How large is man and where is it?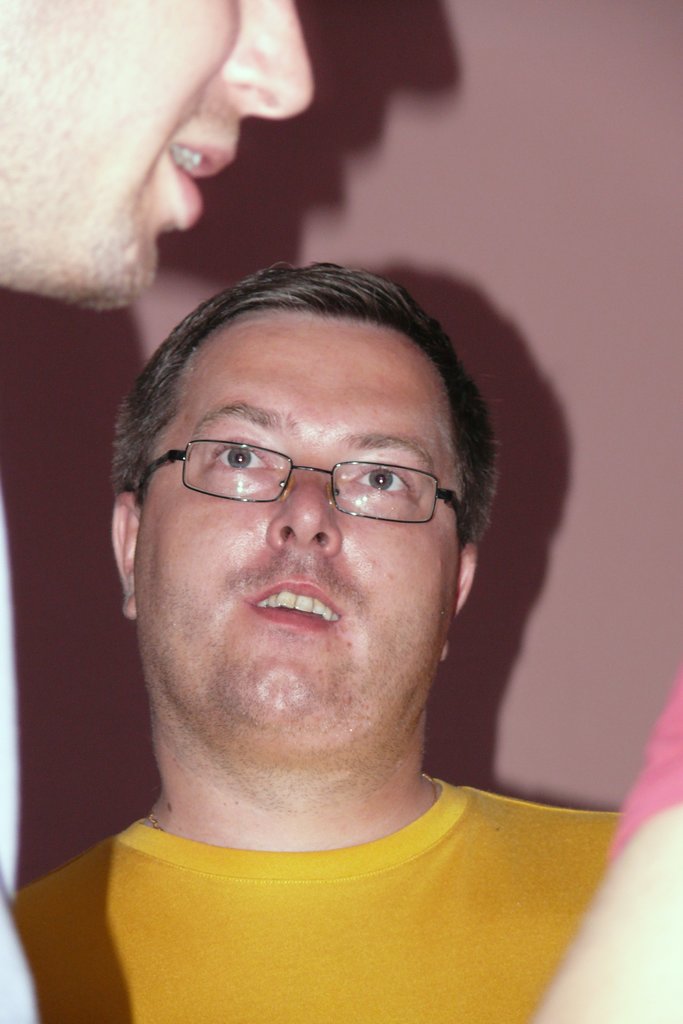
Bounding box: <region>0, 0, 321, 1023</region>.
